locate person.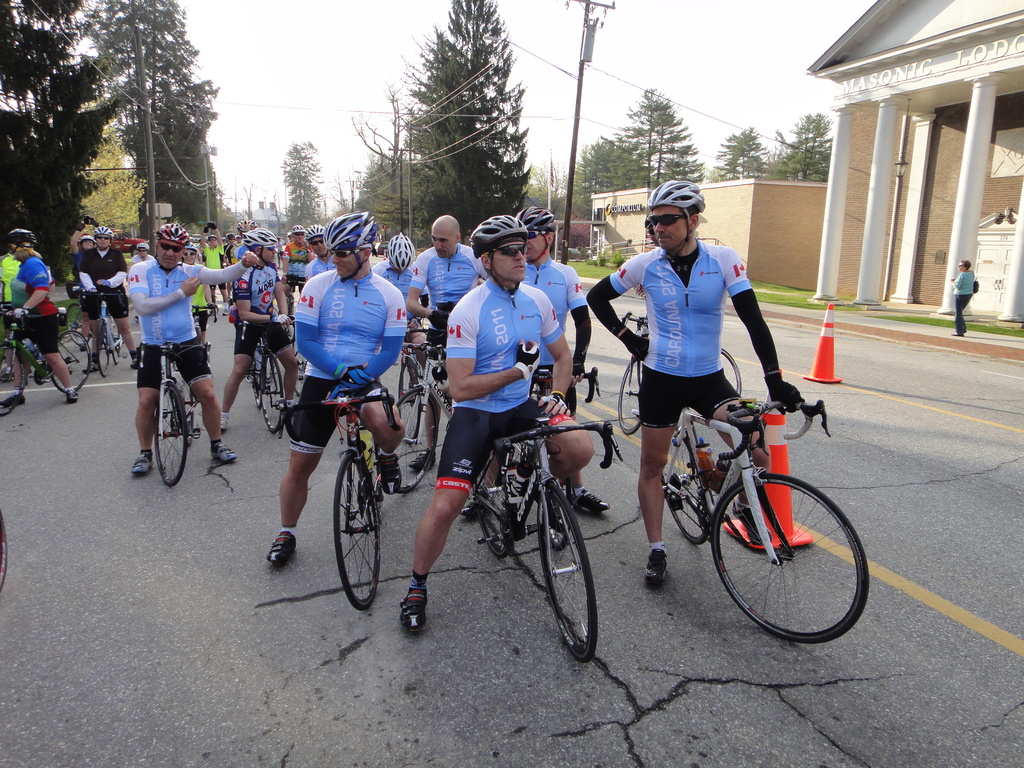
Bounding box: 948,256,978,342.
